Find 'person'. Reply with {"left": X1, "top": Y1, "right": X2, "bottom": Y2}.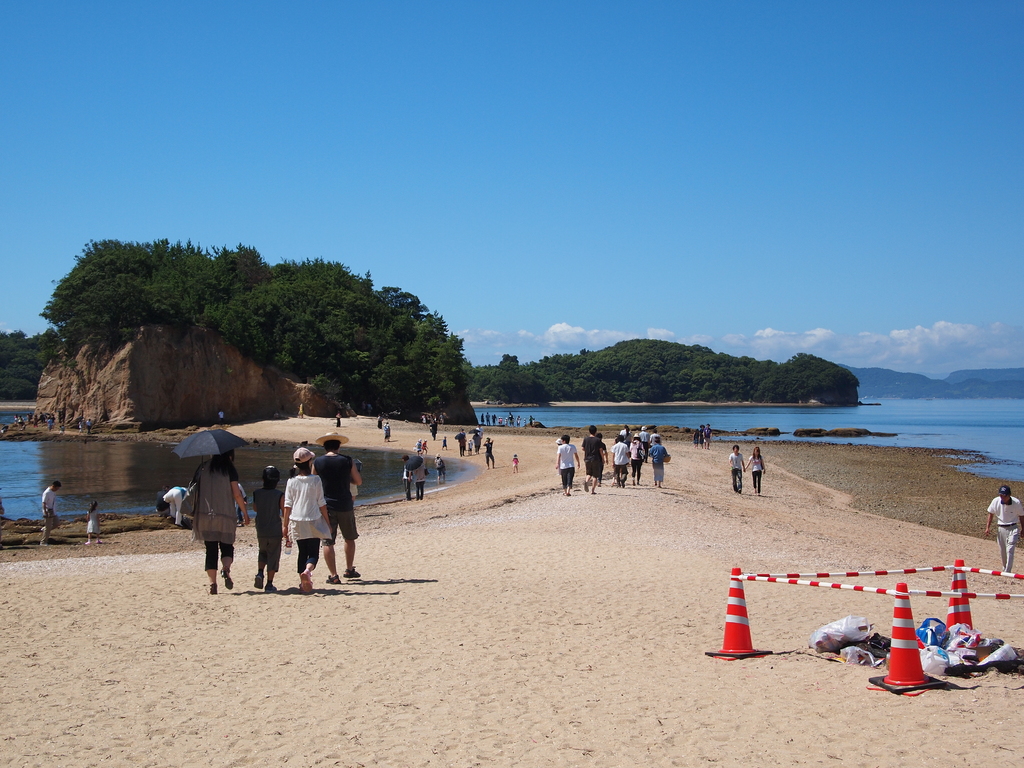
{"left": 78, "top": 420, "right": 83, "bottom": 430}.
